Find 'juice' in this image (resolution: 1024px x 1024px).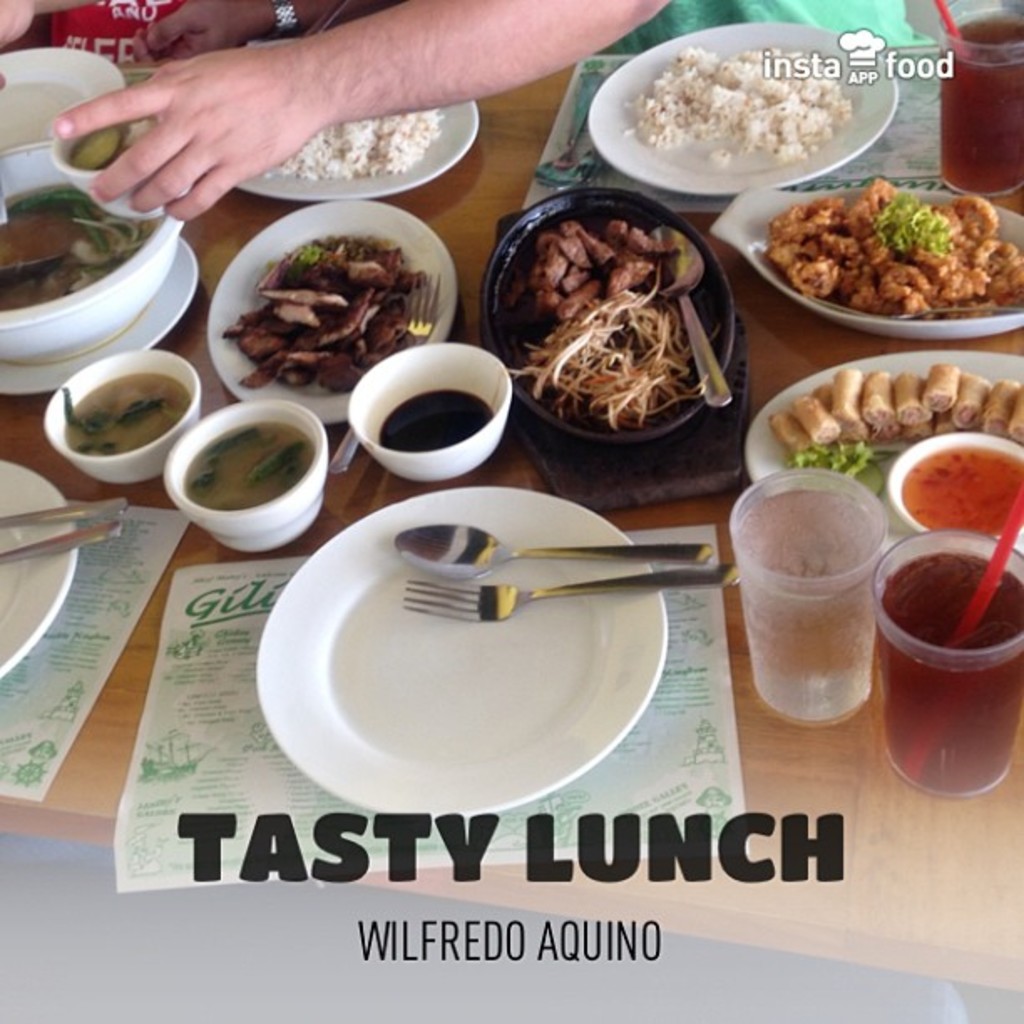
select_region(751, 487, 900, 745).
